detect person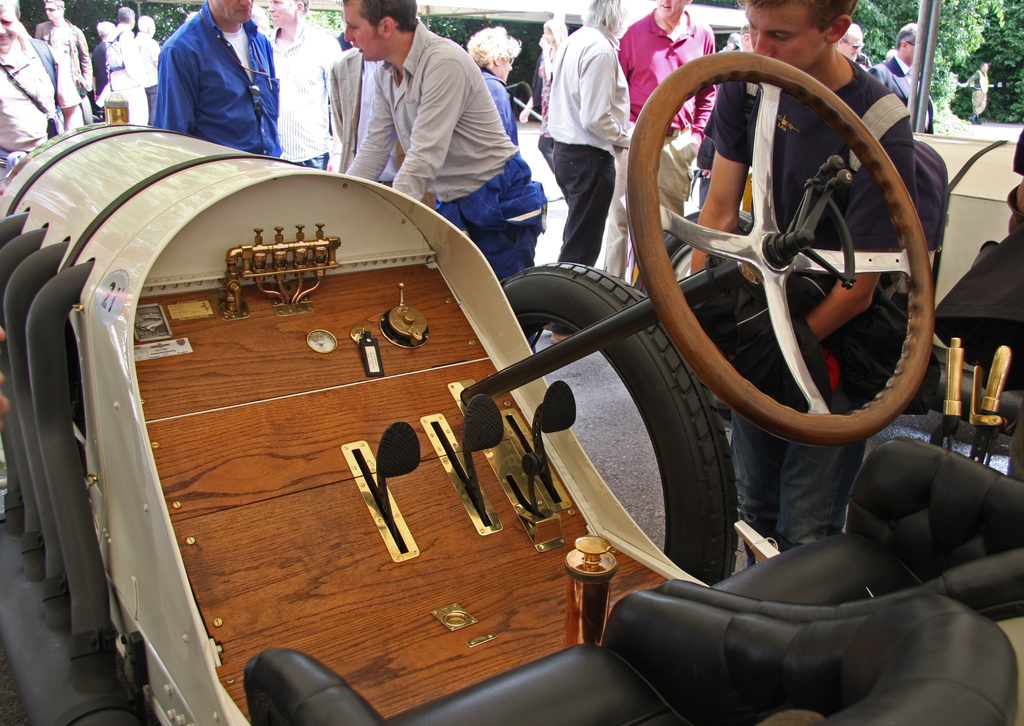
865/32/938/124
